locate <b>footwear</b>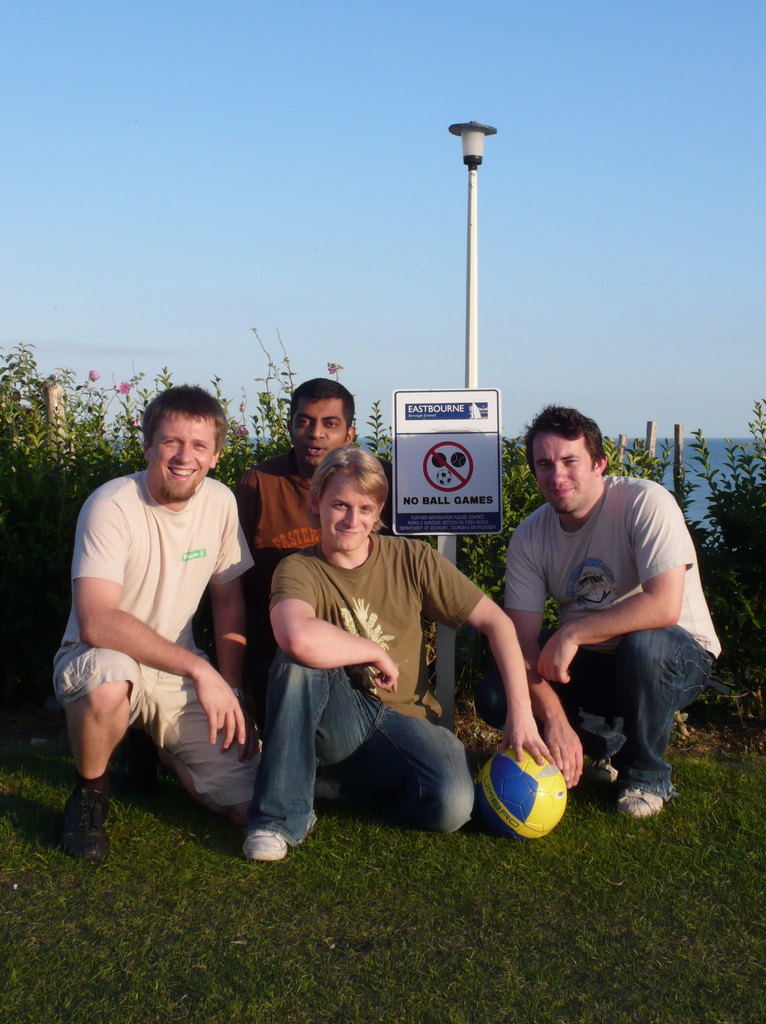
{"left": 592, "top": 755, "right": 618, "bottom": 785}
